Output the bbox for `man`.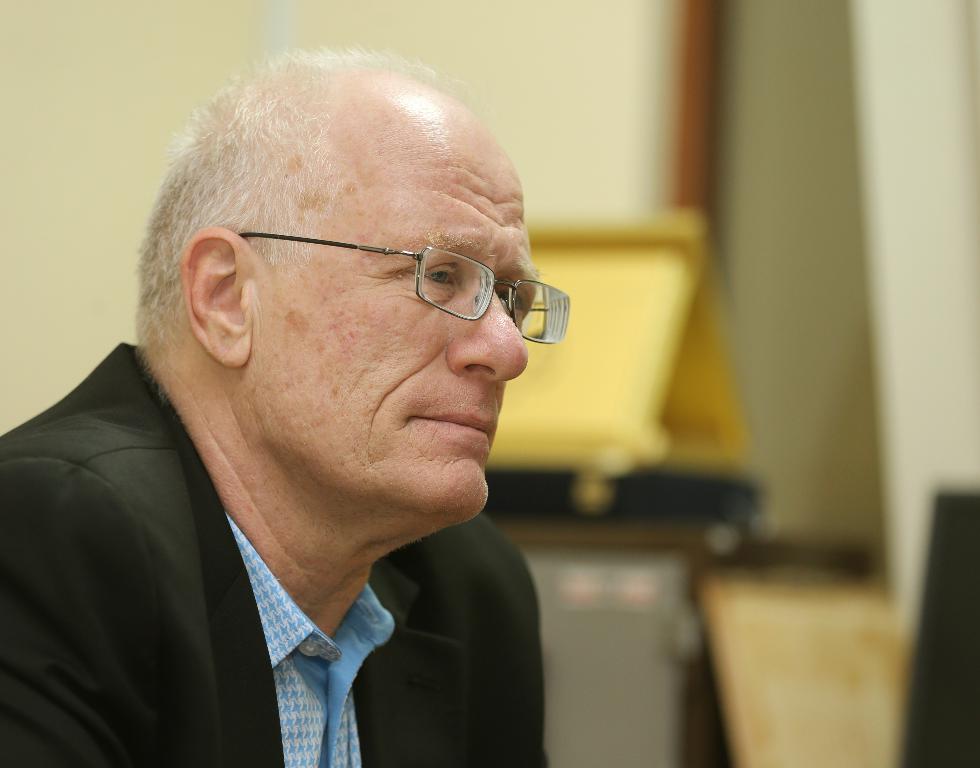
region(0, 50, 667, 767).
